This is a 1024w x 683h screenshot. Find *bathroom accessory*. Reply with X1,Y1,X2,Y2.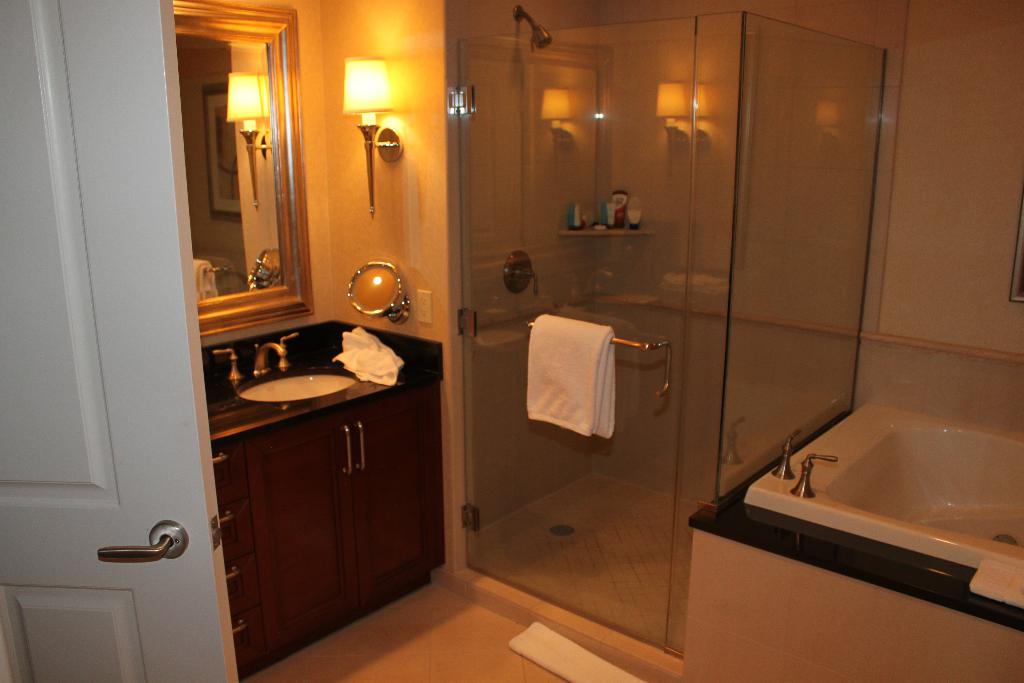
513,4,555,54.
